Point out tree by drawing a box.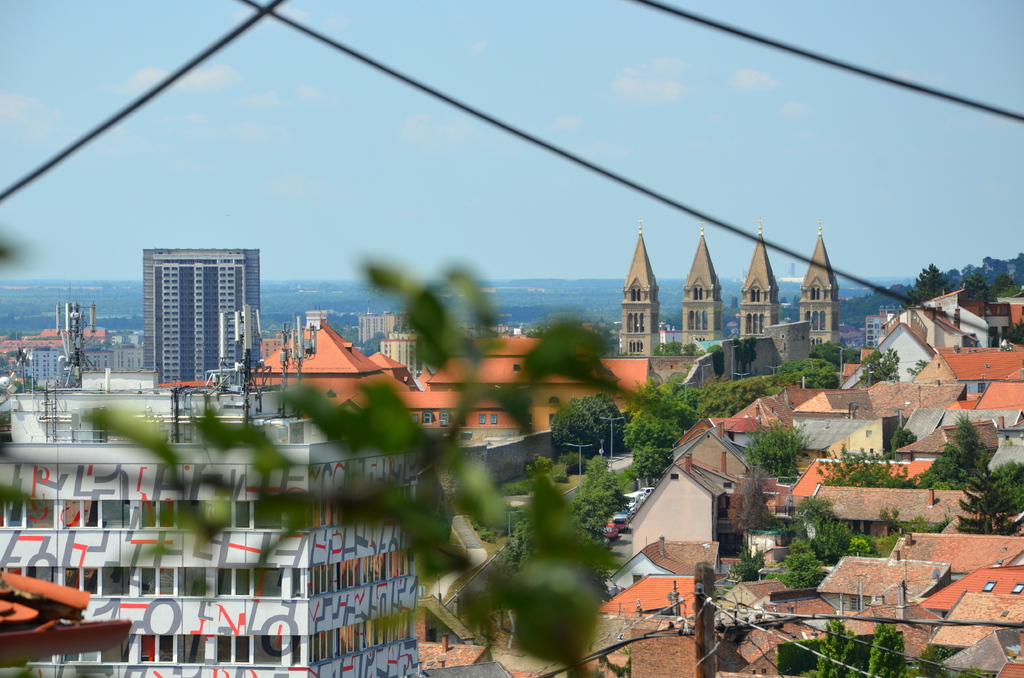
(x1=734, y1=421, x2=808, y2=481).
